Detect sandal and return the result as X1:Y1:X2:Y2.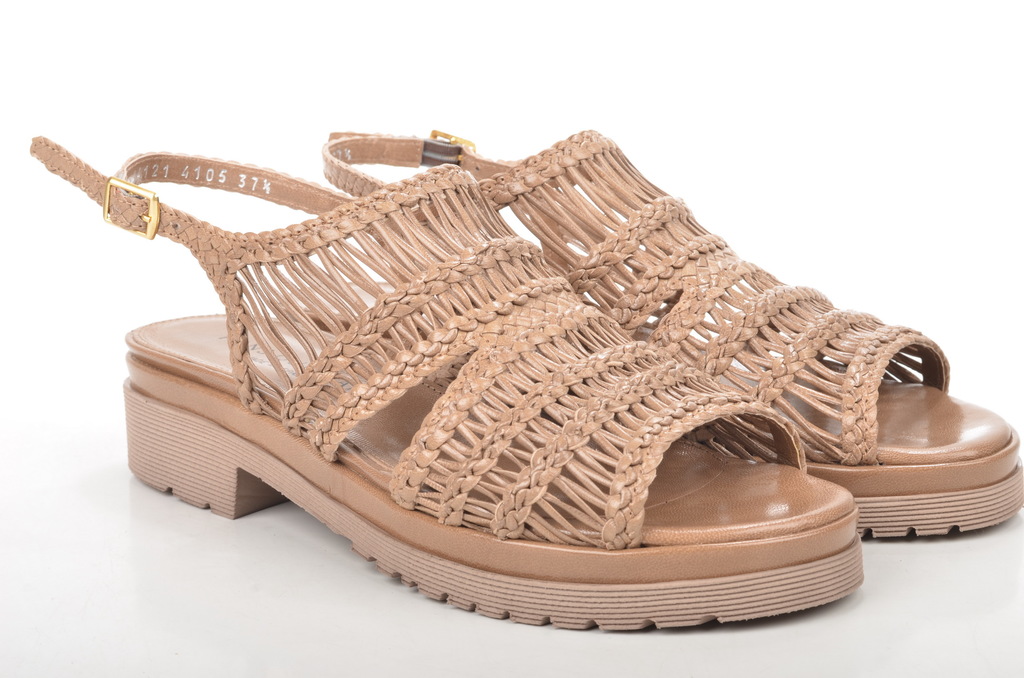
320:131:1023:540.
